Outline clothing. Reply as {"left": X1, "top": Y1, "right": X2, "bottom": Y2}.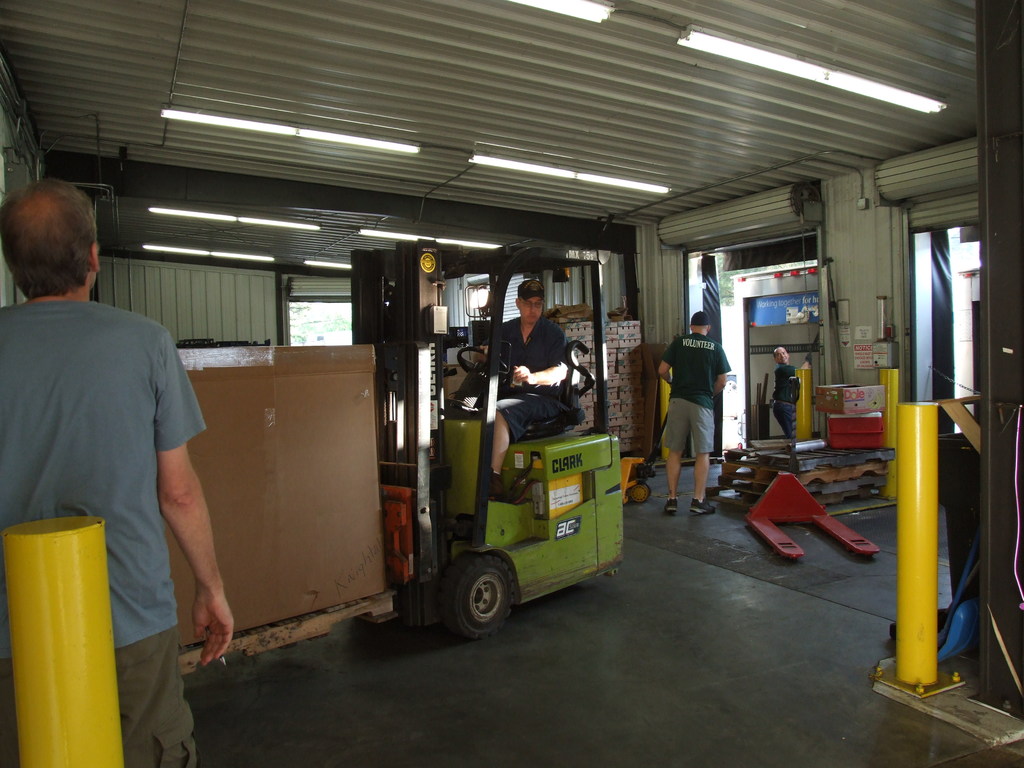
{"left": 480, "top": 315, "right": 570, "bottom": 444}.
